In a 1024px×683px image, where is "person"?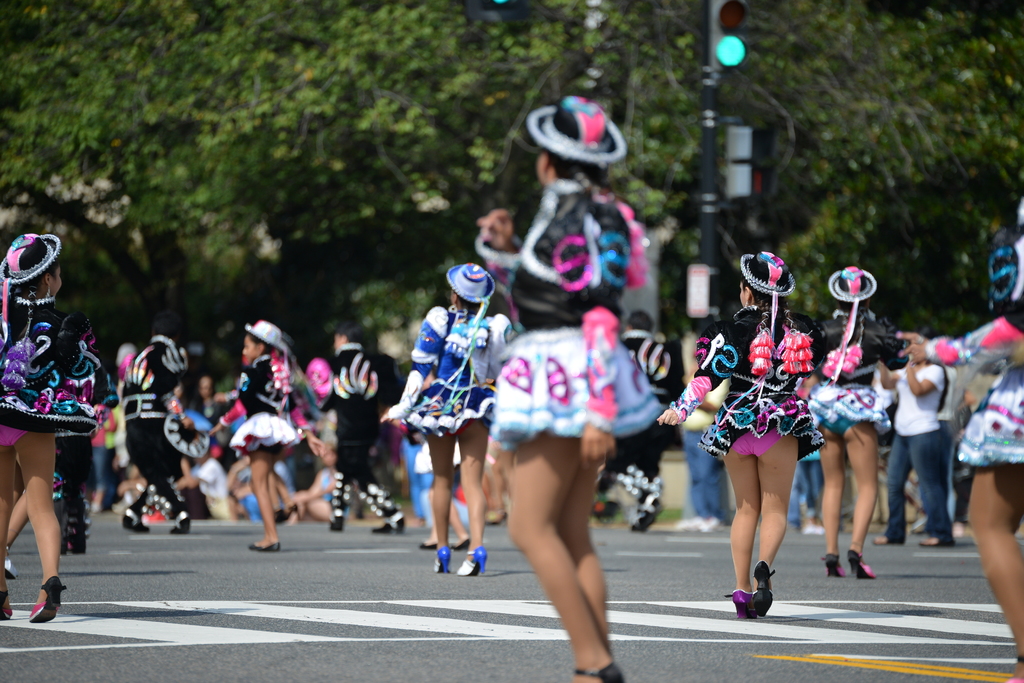
locate(648, 248, 833, 622).
